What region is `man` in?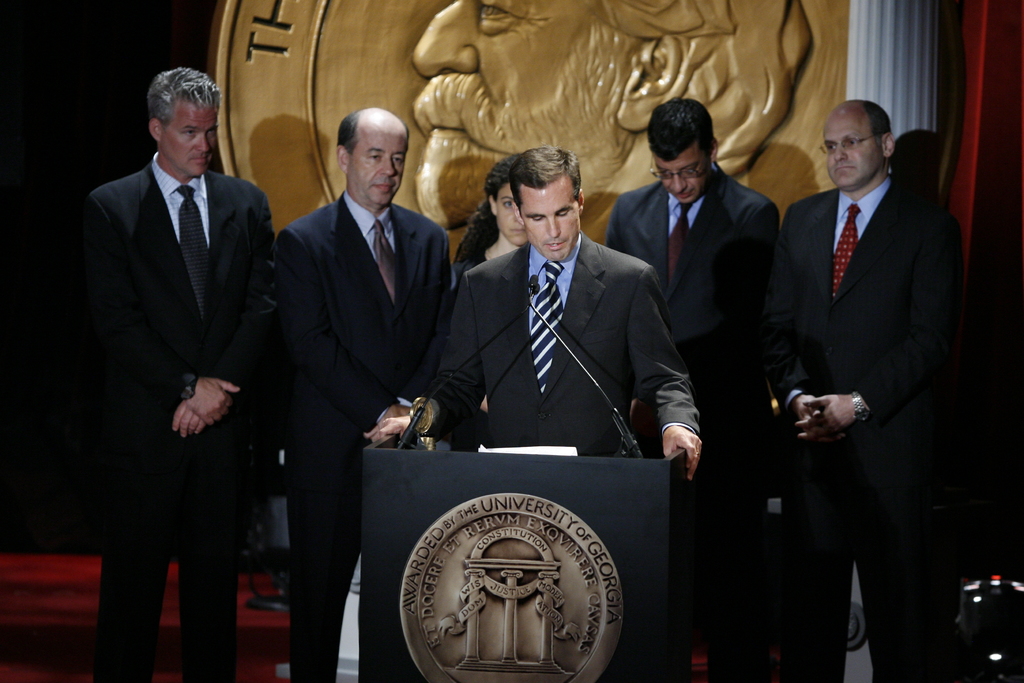
left=259, top=103, right=461, bottom=682.
